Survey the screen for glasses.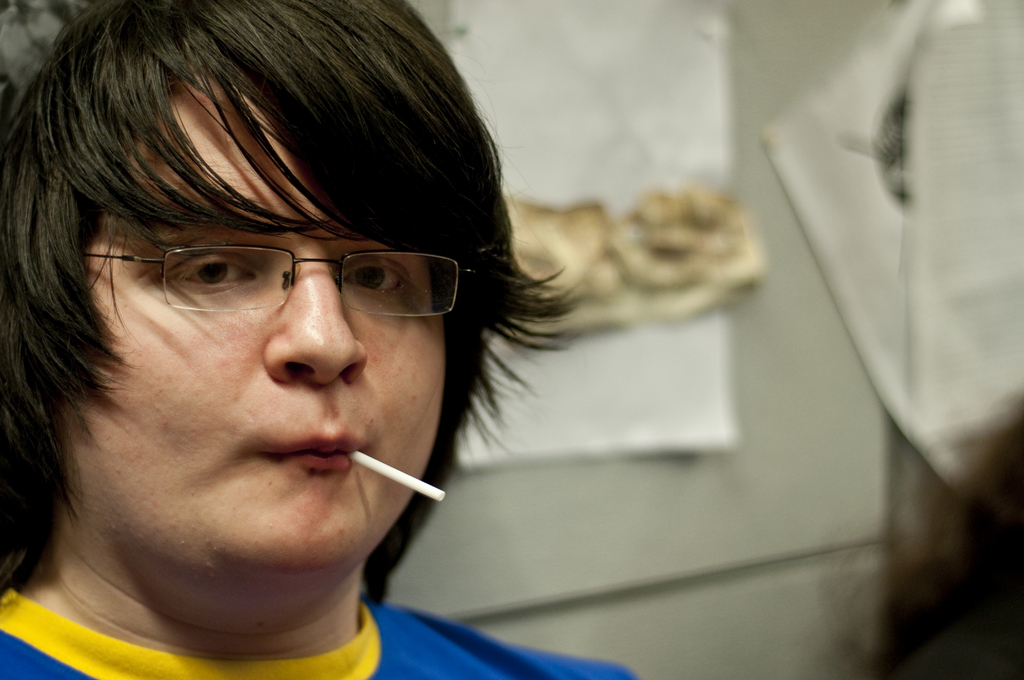
Survey found: bbox=(75, 245, 468, 329).
